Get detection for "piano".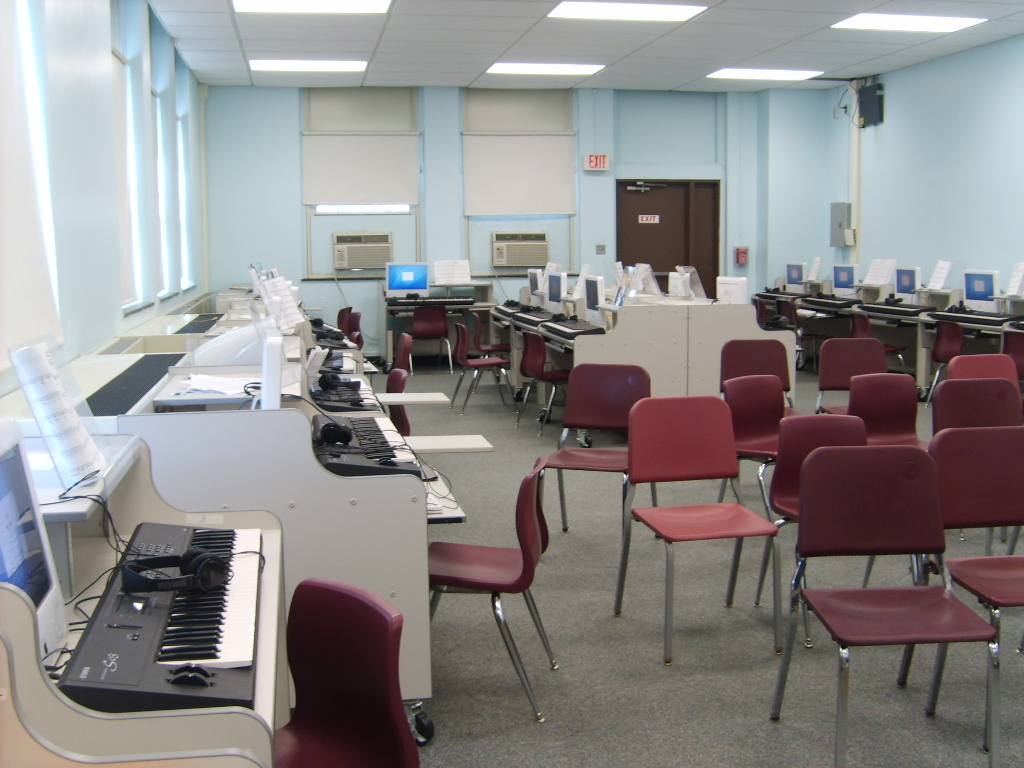
Detection: left=539, top=308, right=609, bottom=346.
